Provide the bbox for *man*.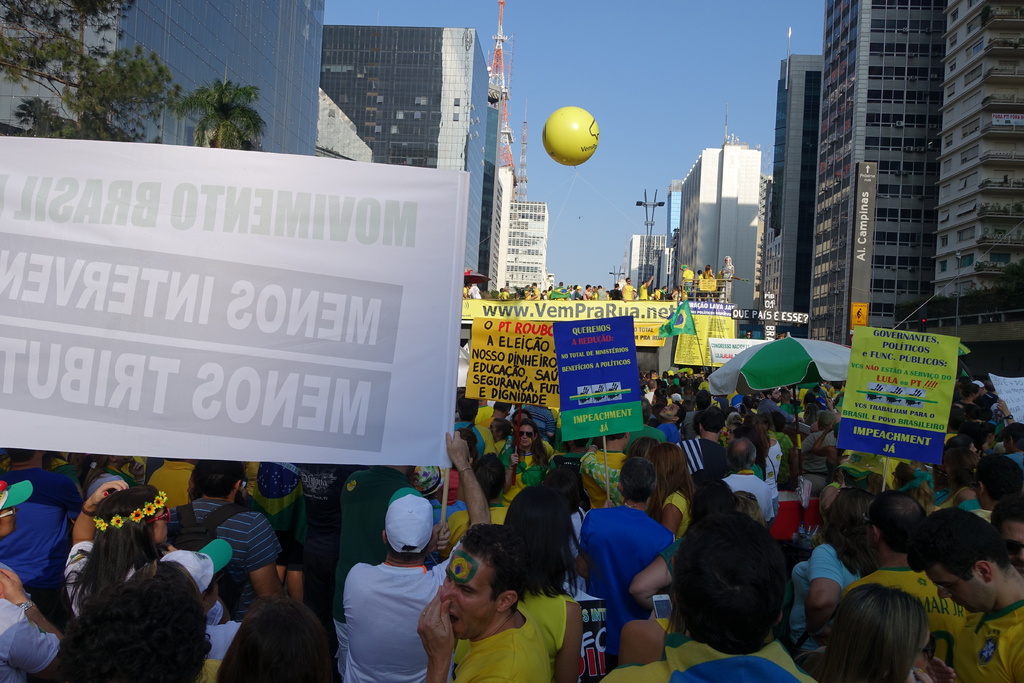
(911, 504, 1023, 682).
